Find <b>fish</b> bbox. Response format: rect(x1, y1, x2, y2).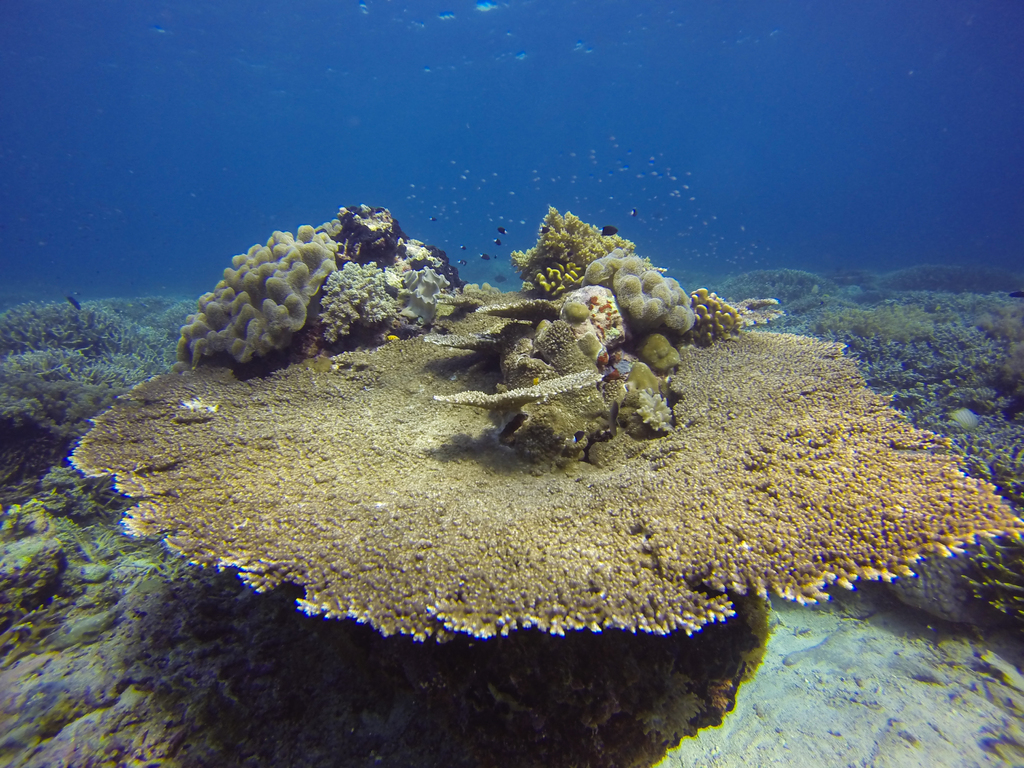
rect(461, 245, 464, 250).
